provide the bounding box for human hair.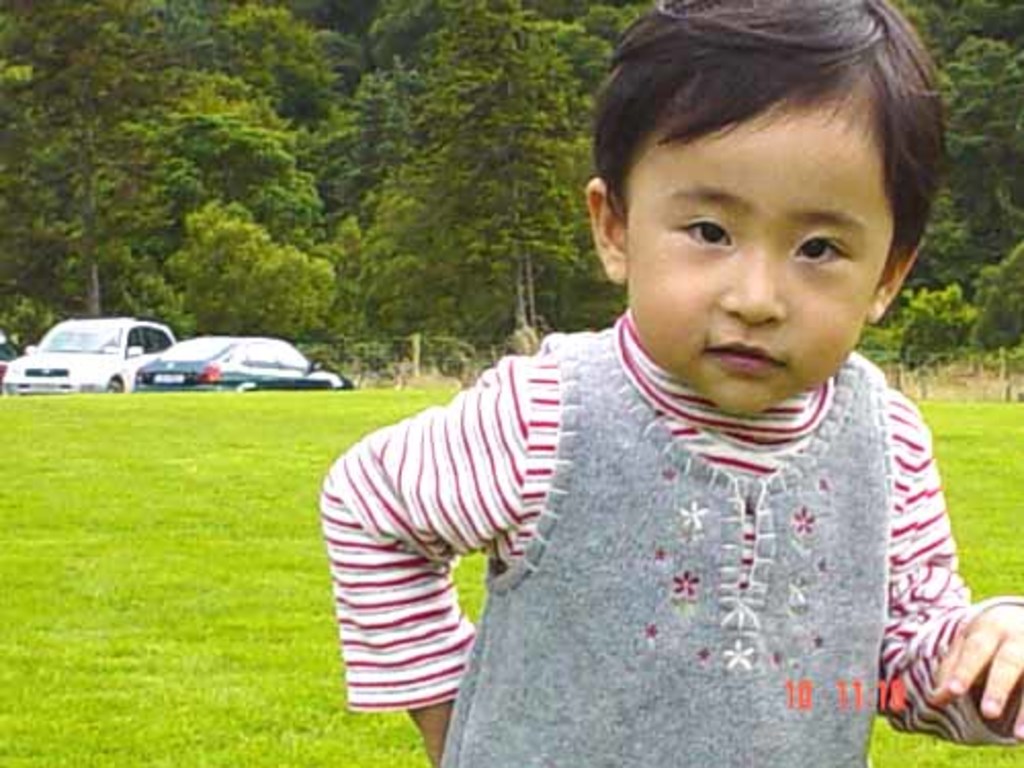
crop(567, 0, 918, 334).
